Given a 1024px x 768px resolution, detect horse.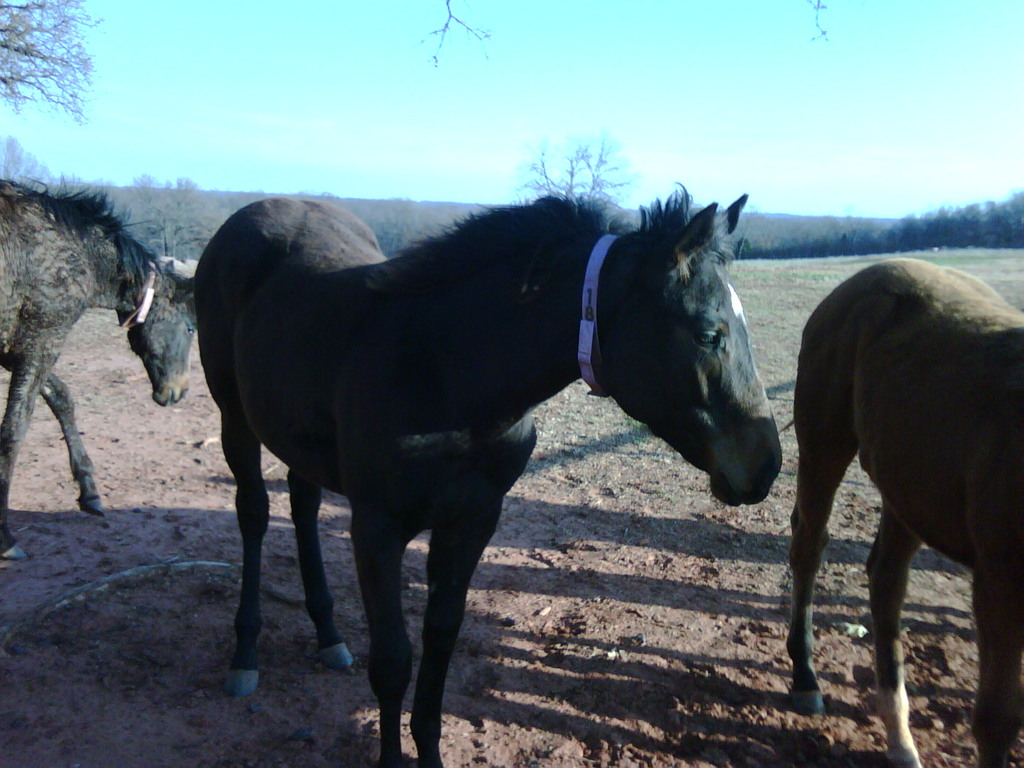
[left=0, top=172, right=198, bottom=560].
